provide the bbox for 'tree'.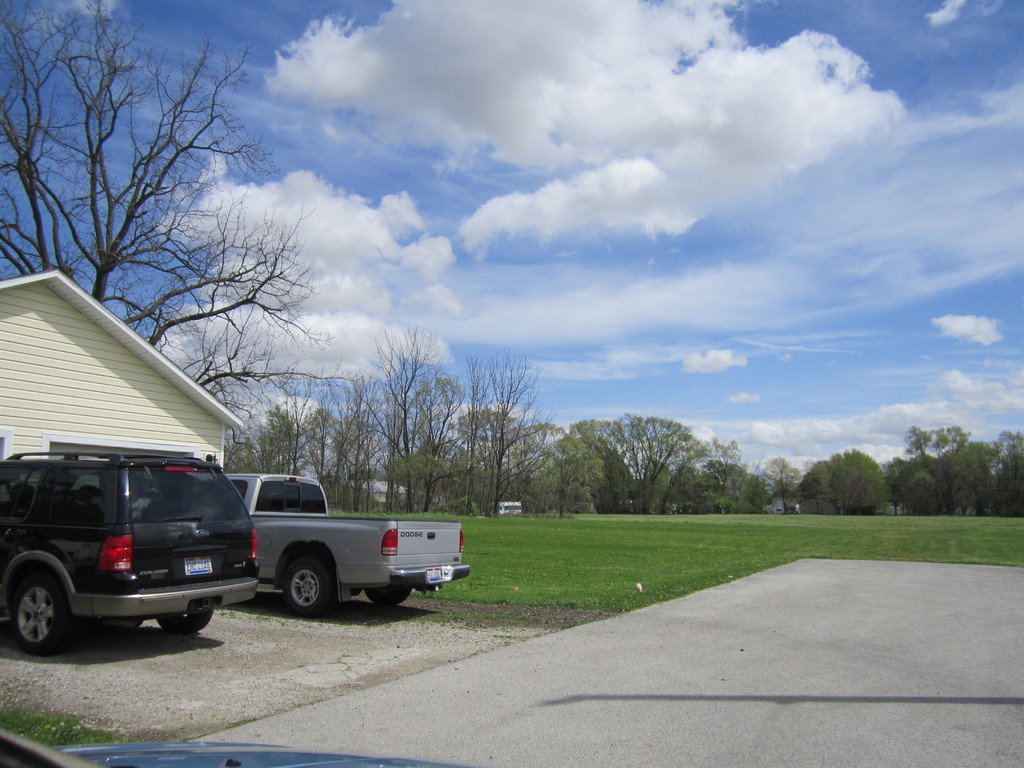
563:401:752:521.
